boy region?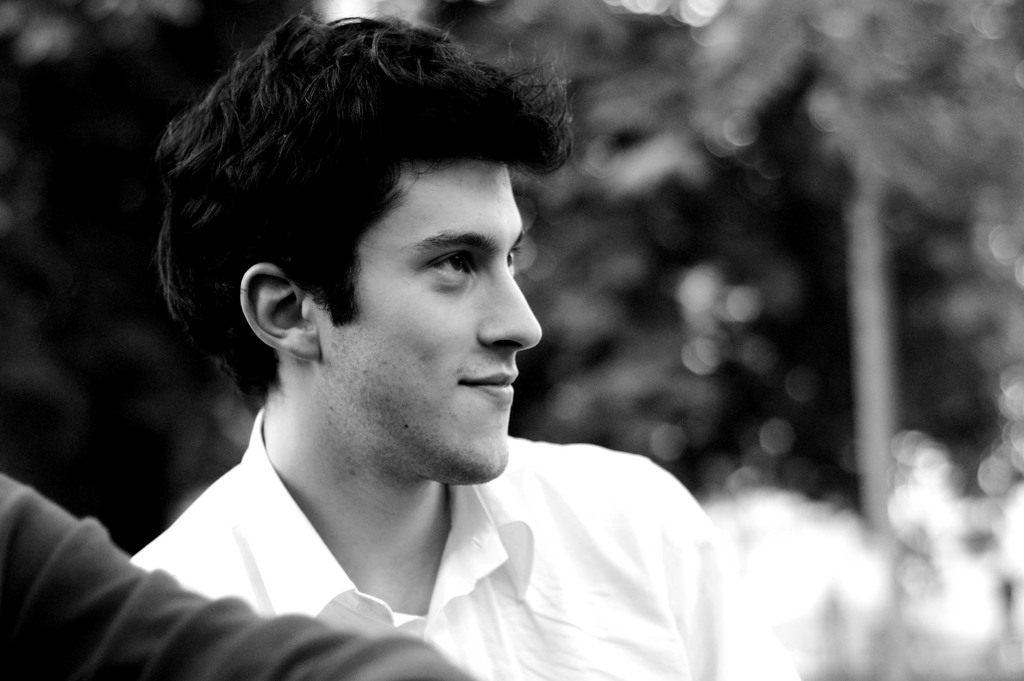
(x1=129, y1=0, x2=803, y2=680)
